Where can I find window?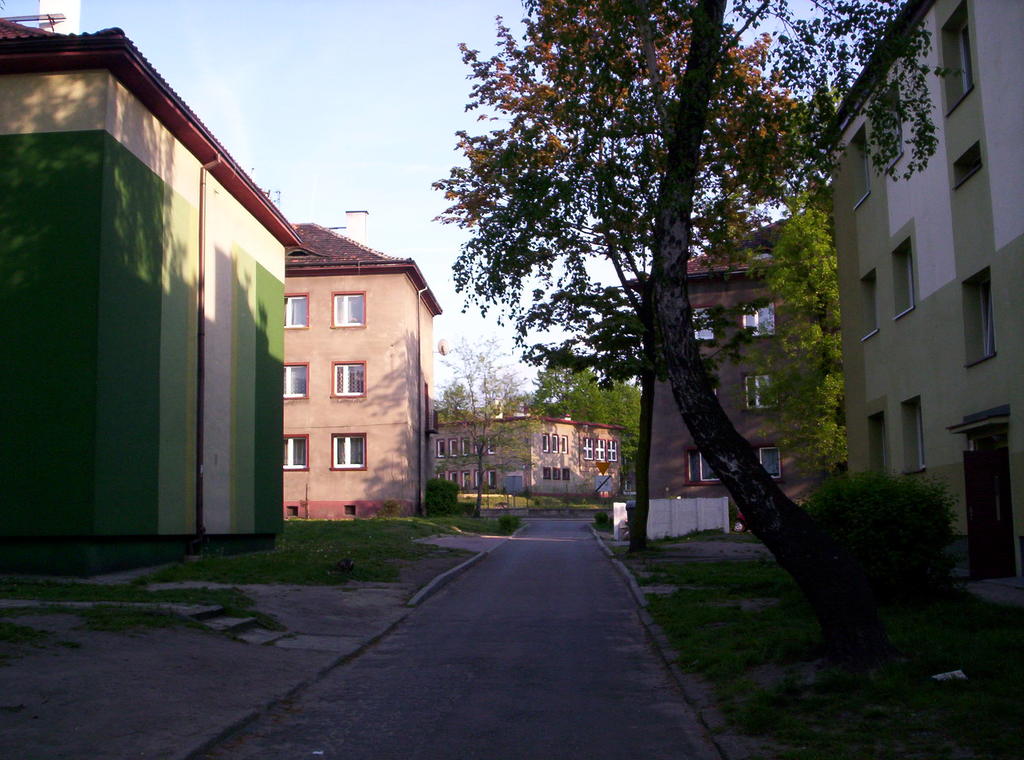
You can find it at Rect(488, 435, 499, 453).
